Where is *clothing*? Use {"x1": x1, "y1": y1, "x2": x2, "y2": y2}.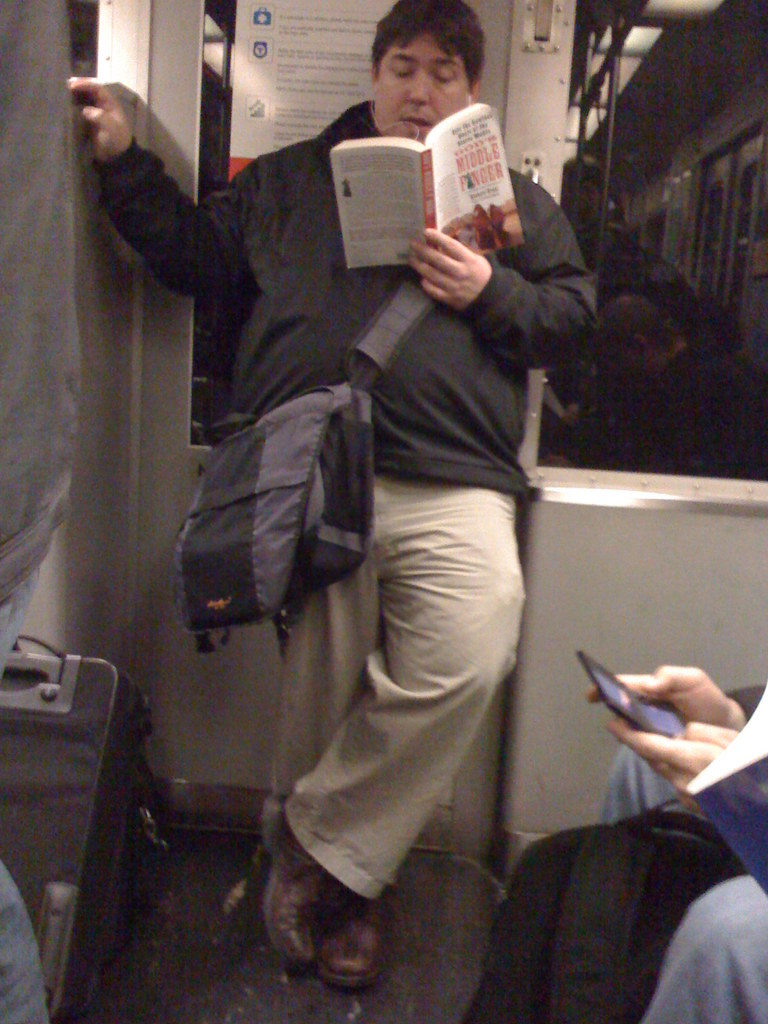
{"x1": 599, "y1": 684, "x2": 767, "y2": 1023}.
